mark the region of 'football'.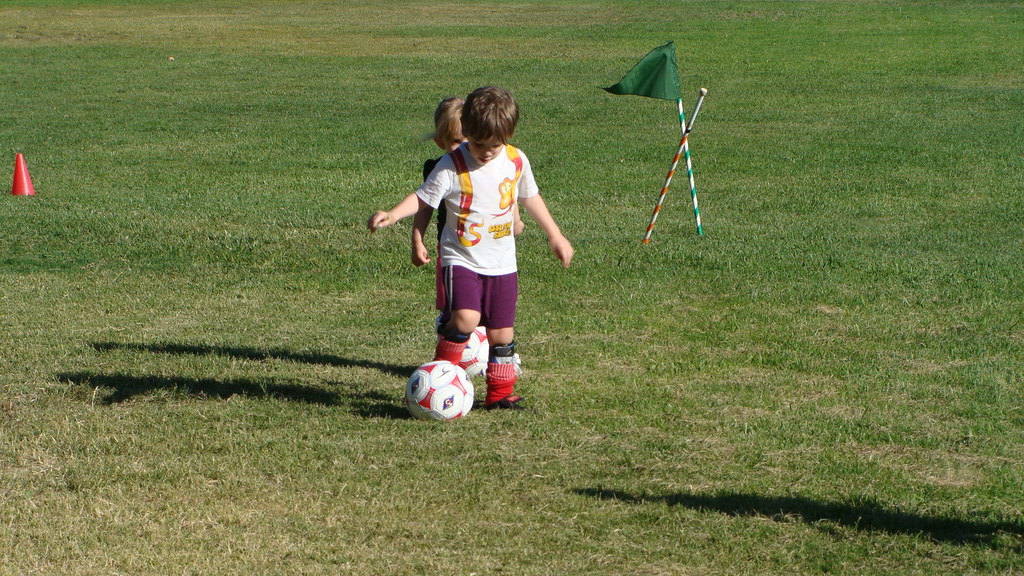
Region: [404, 360, 473, 422].
